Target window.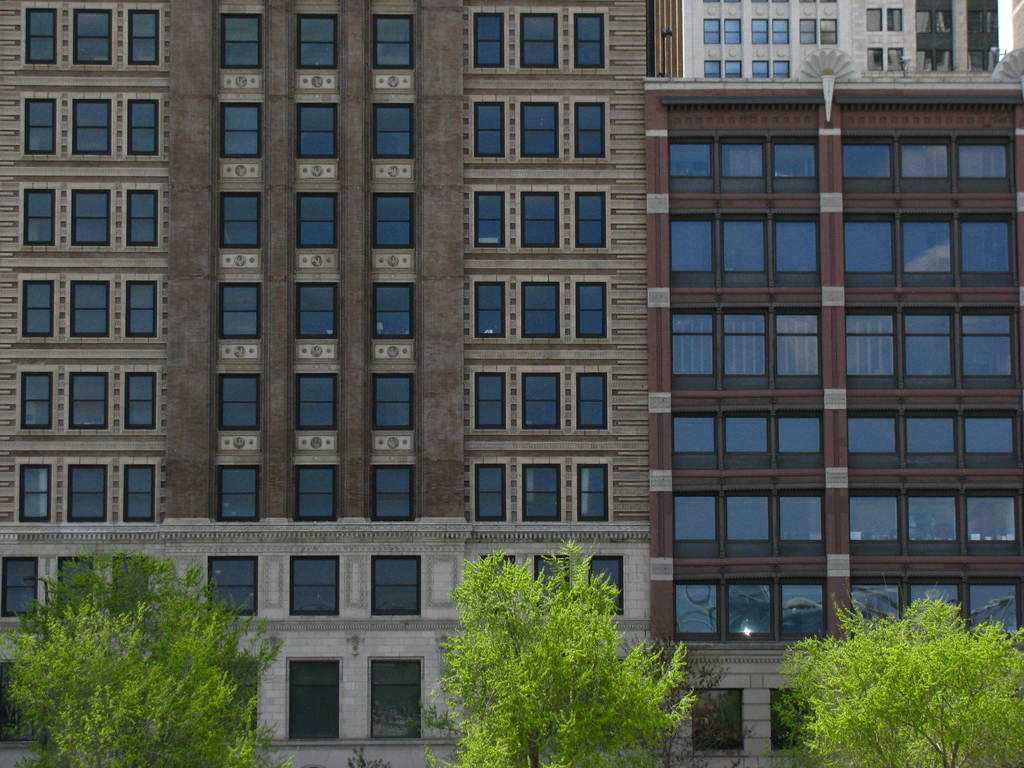
Target region: locate(771, 17, 790, 45).
